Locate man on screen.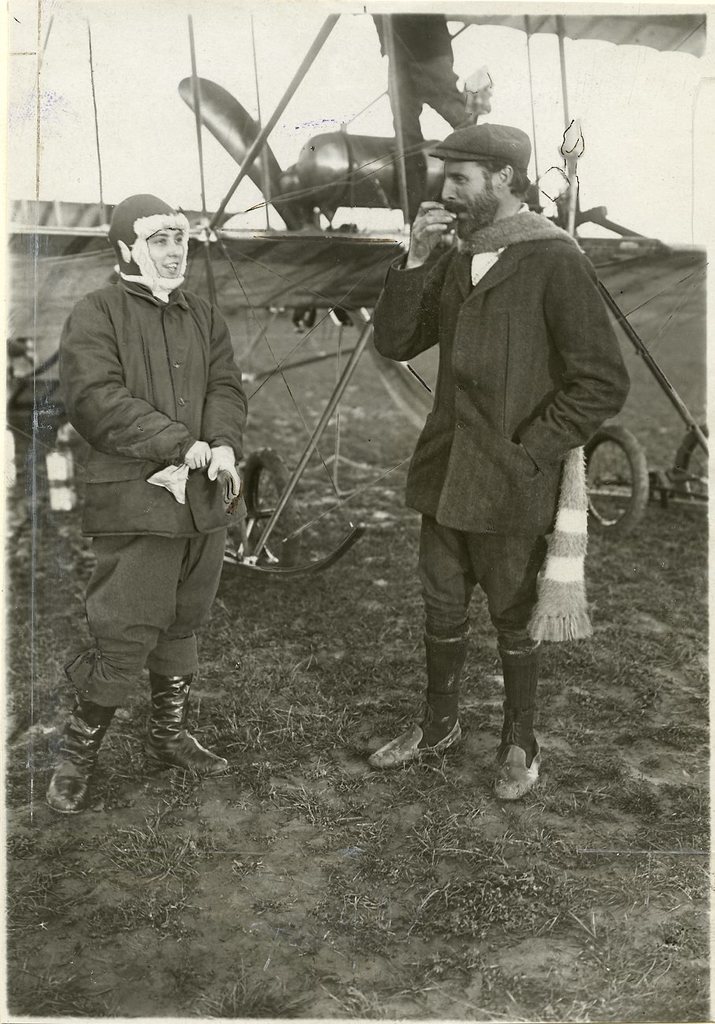
On screen at {"left": 45, "top": 195, "right": 244, "bottom": 814}.
